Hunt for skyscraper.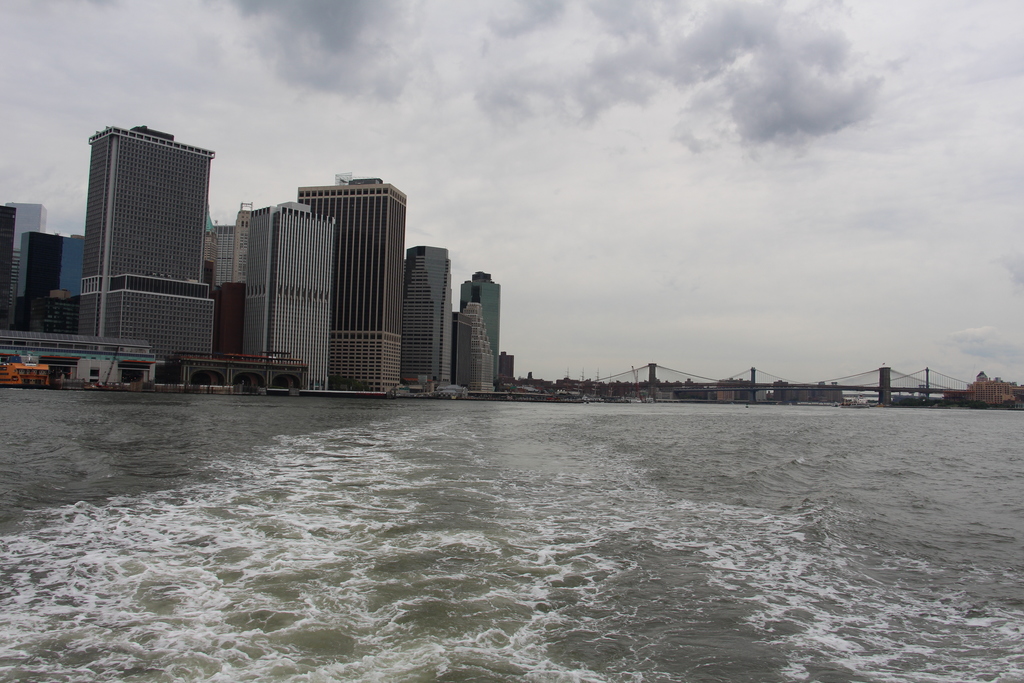
Hunted down at (49, 104, 227, 371).
